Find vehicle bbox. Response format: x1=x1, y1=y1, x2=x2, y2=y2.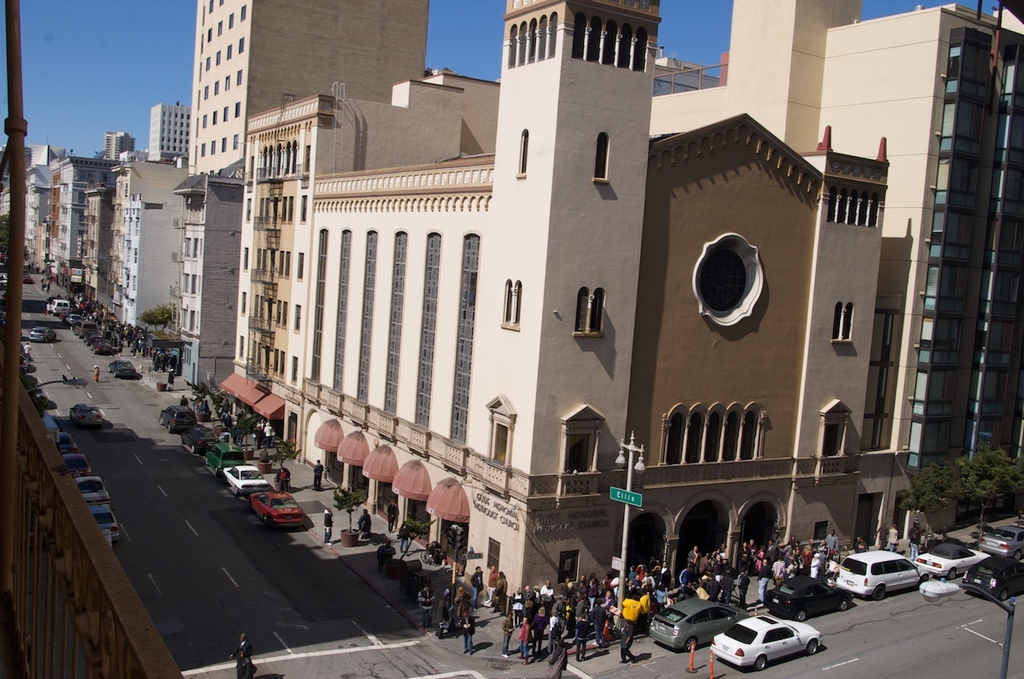
x1=958, y1=557, x2=1023, y2=603.
